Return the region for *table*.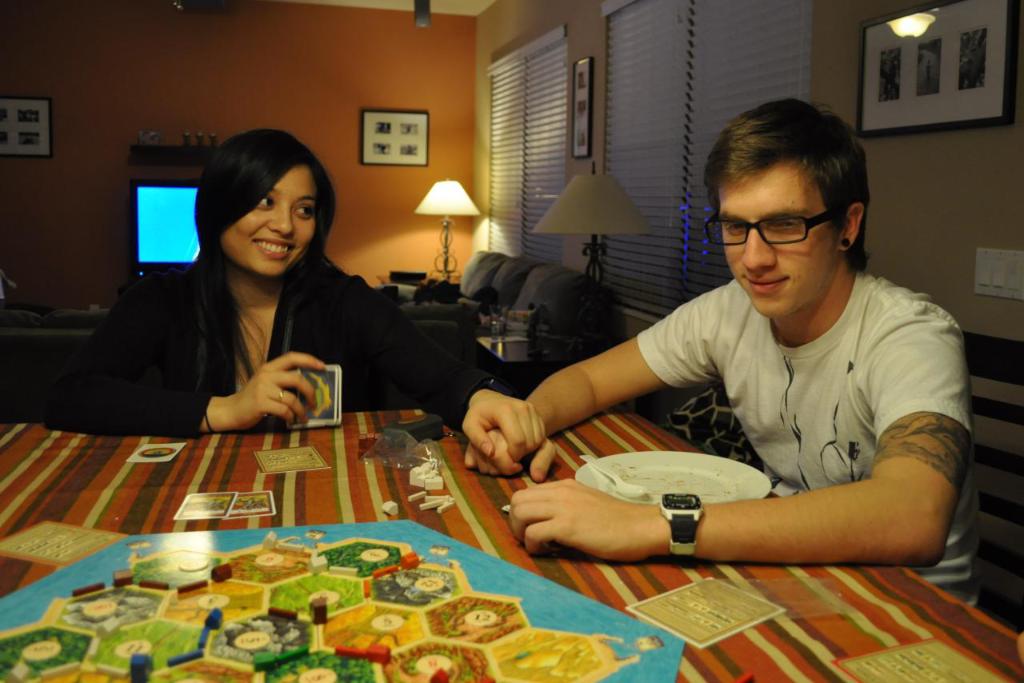
box(0, 324, 98, 342).
